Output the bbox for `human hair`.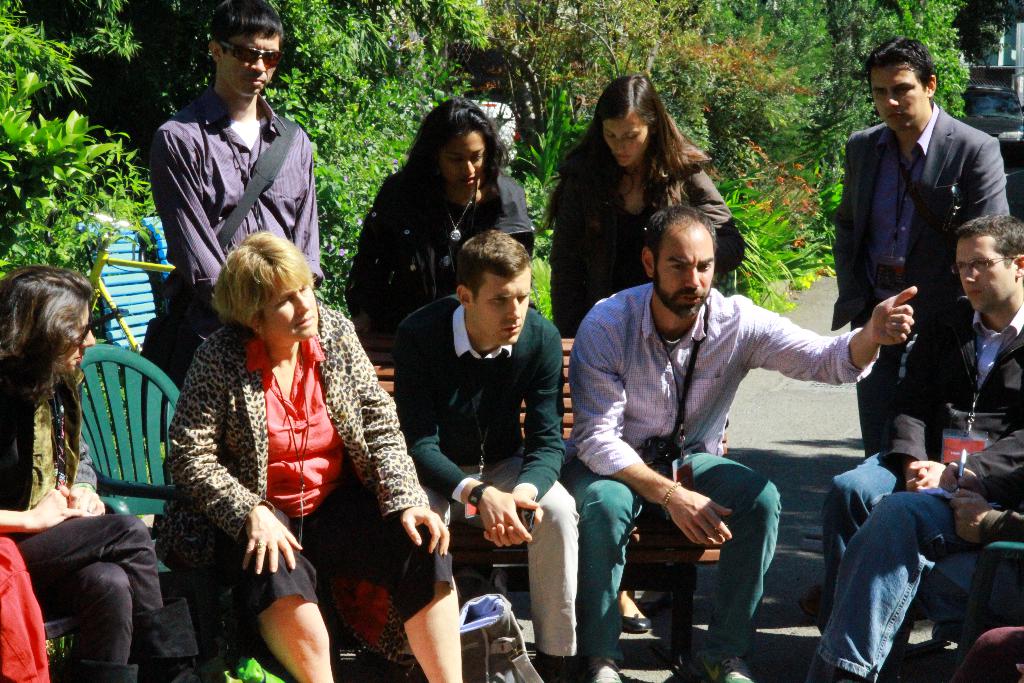
{"left": 212, "top": 230, "right": 316, "bottom": 338}.
